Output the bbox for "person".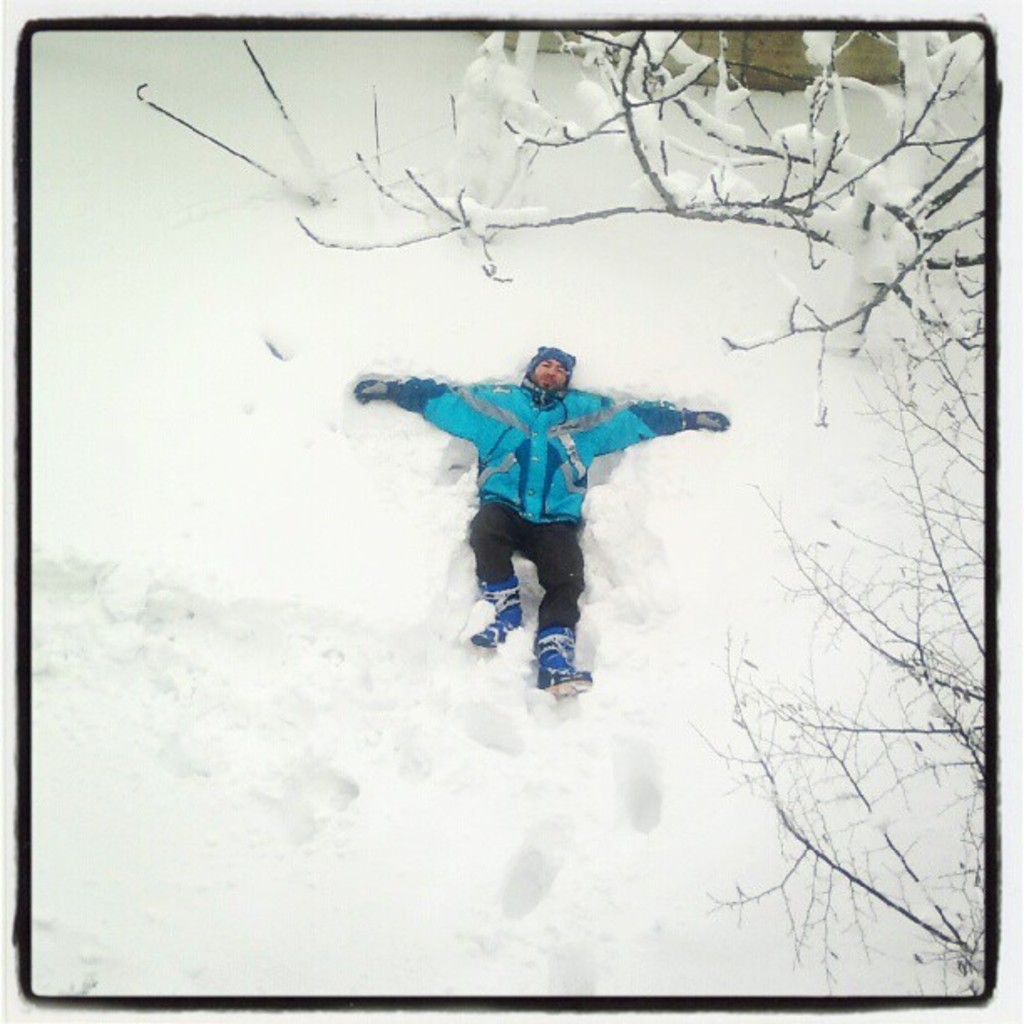
{"left": 375, "top": 303, "right": 735, "bottom": 755}.
